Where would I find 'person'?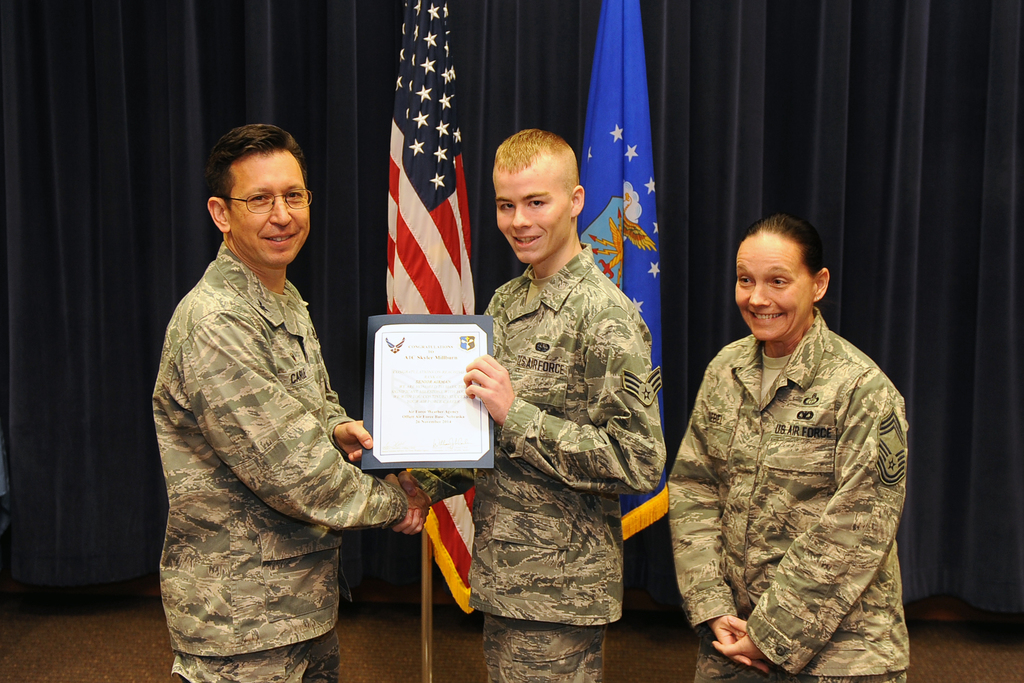
At [left=394, top=129, right=666, bottom=682].
